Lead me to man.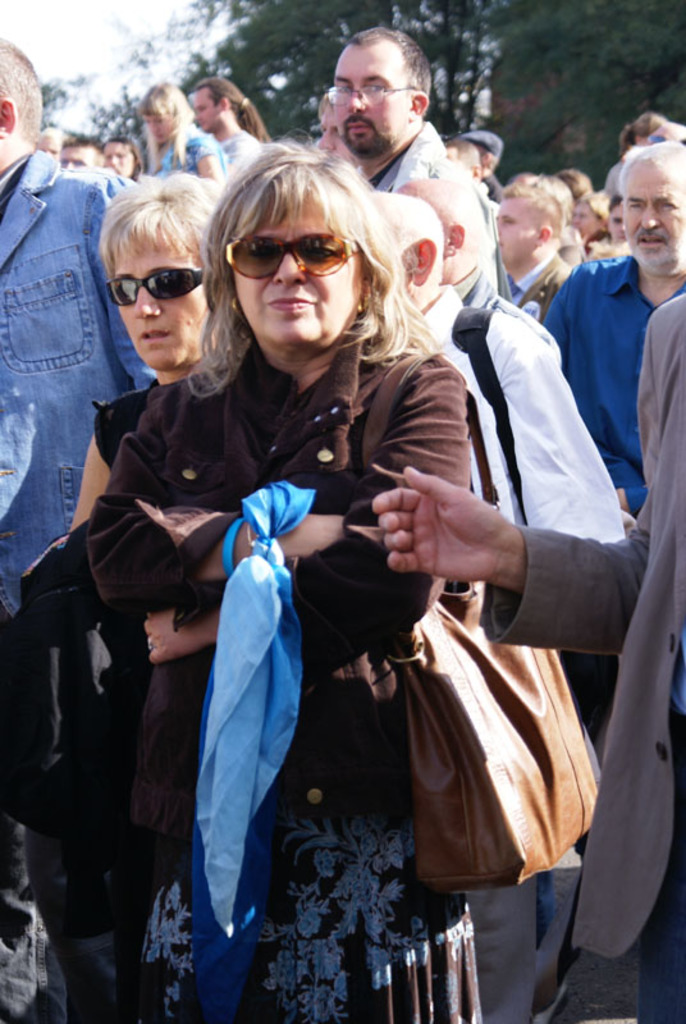
Lead to x1=536 y1=146 x2=685 y2=524.
